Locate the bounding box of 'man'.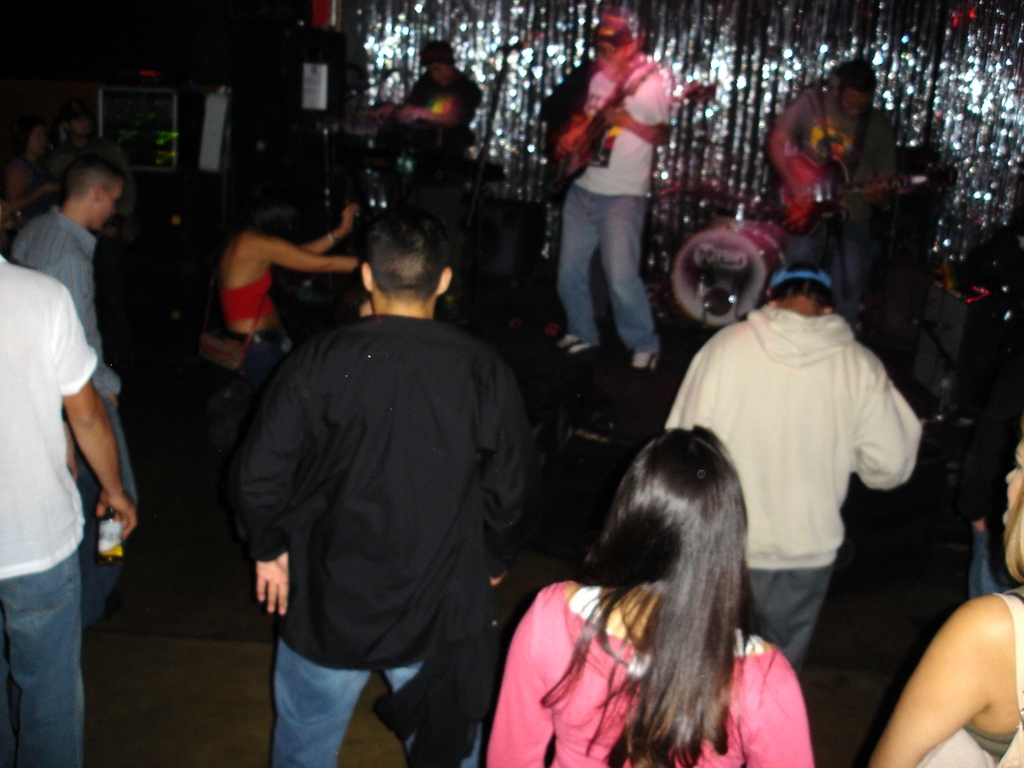
Bounding box: 549 0 671 381.
